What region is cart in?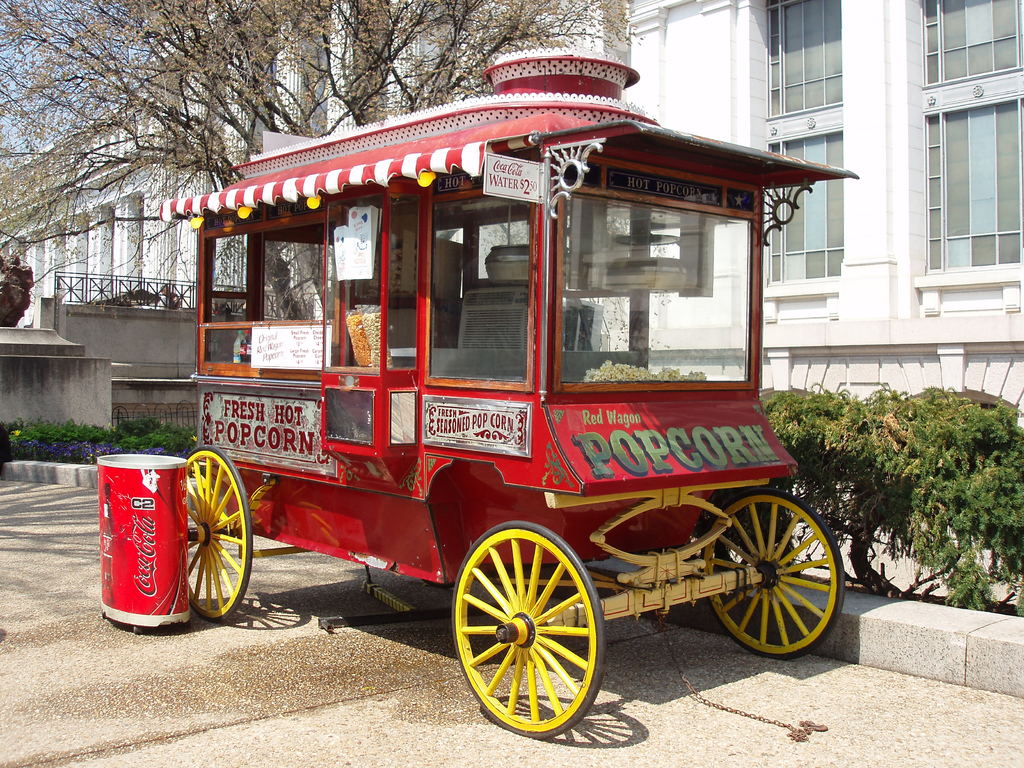
<box>141,82,826,756</box>.
